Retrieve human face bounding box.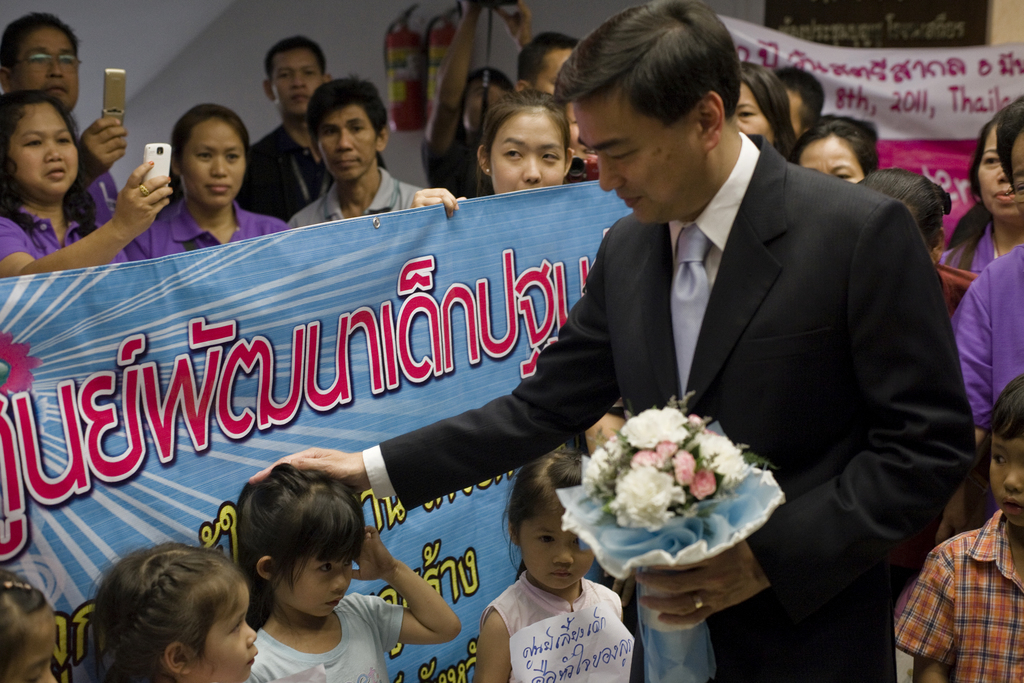
Bounding box: crop(278, 555, 352, 617).
